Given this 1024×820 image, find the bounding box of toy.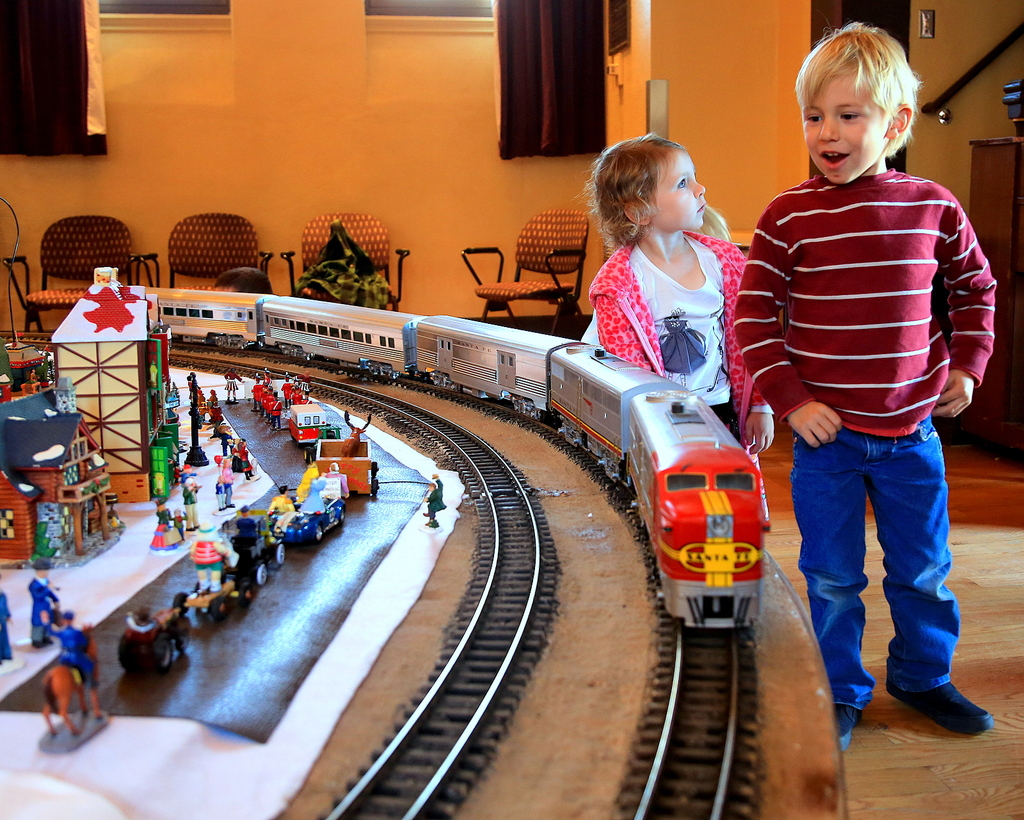
<bbox>204, 509, 288, 600</bbox>.
